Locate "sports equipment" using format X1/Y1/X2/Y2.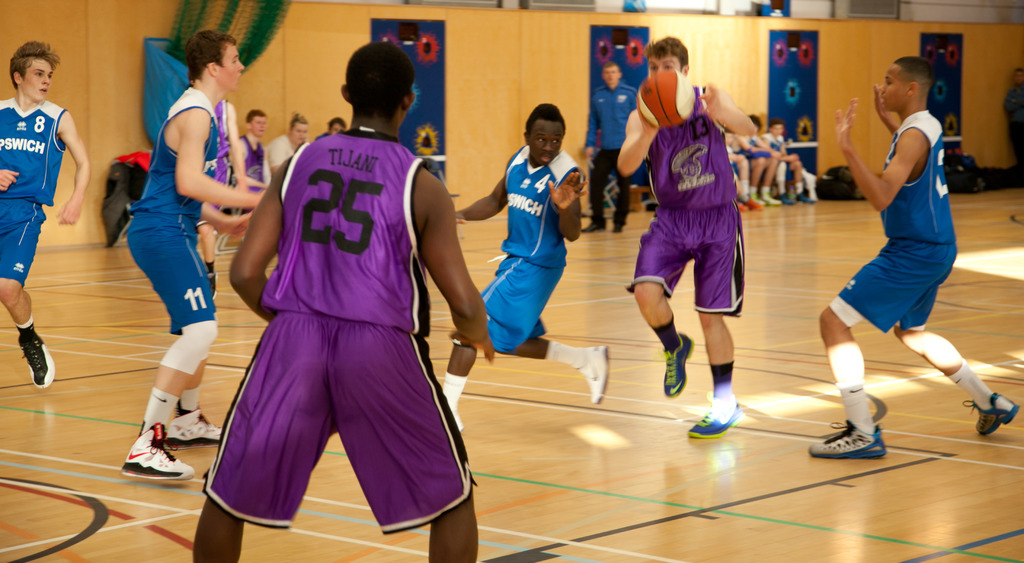
122/424/195/485.
